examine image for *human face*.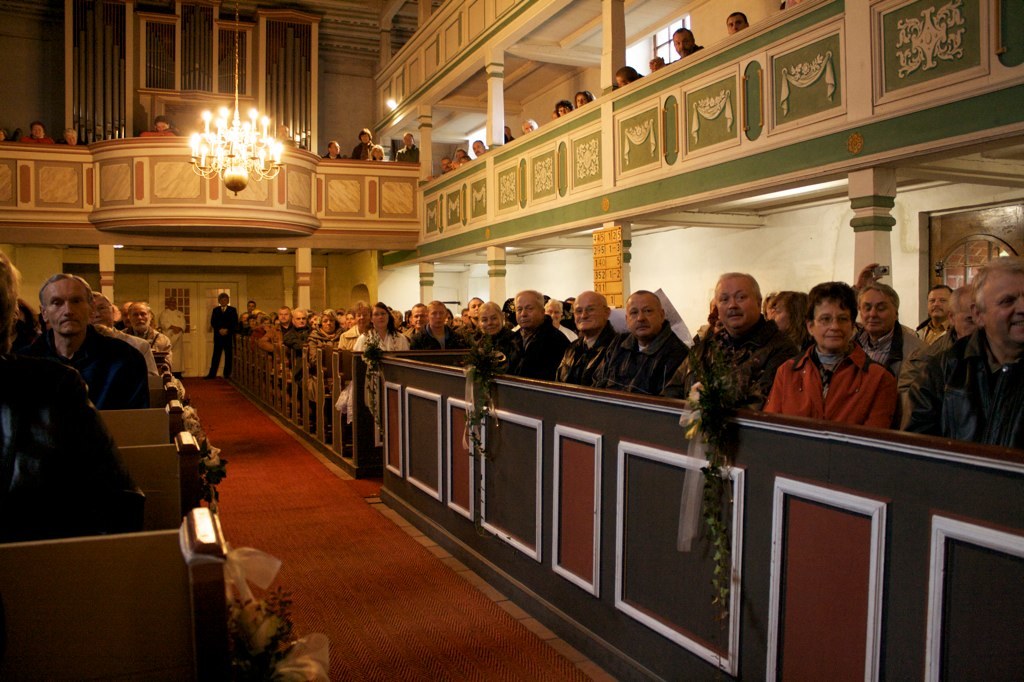
Examination result: bbox(727, 11, 741, 37).
